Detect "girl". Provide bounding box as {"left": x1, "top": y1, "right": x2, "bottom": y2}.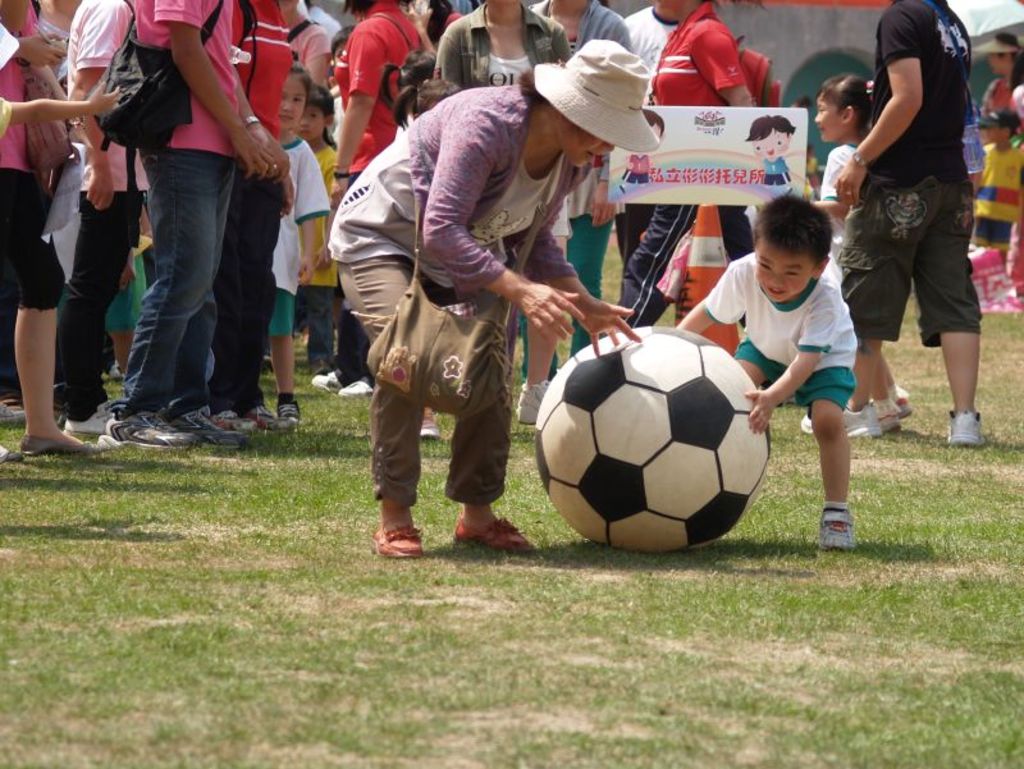
{"left": 250, "top": 67, "right": 330, "bottom": 430}.
